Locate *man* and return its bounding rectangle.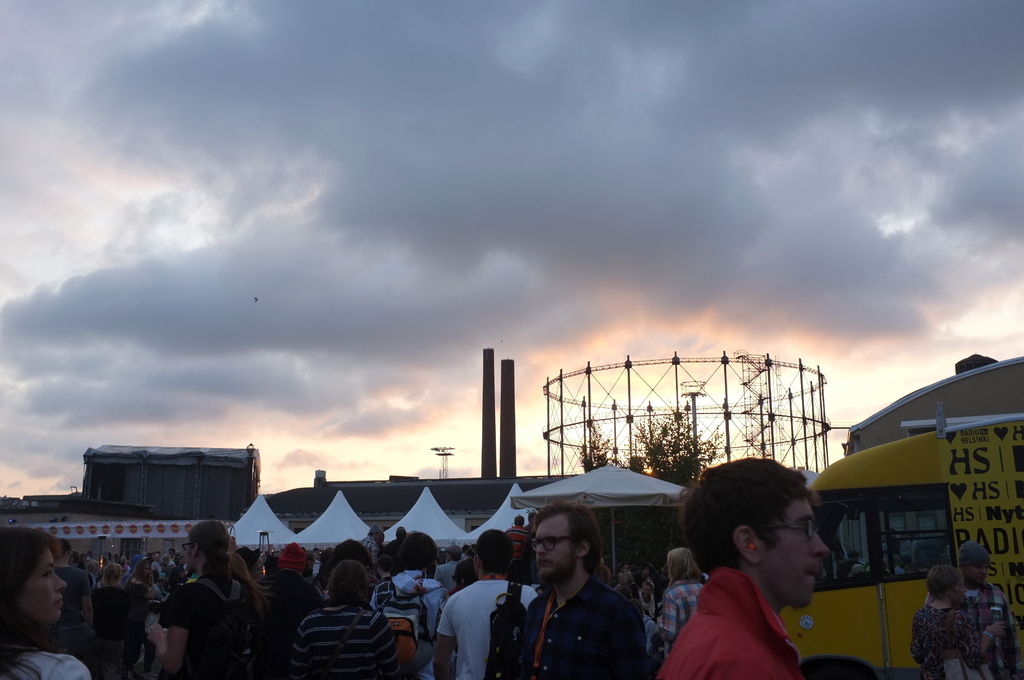
l=368, t=556, r=392, b=599.
